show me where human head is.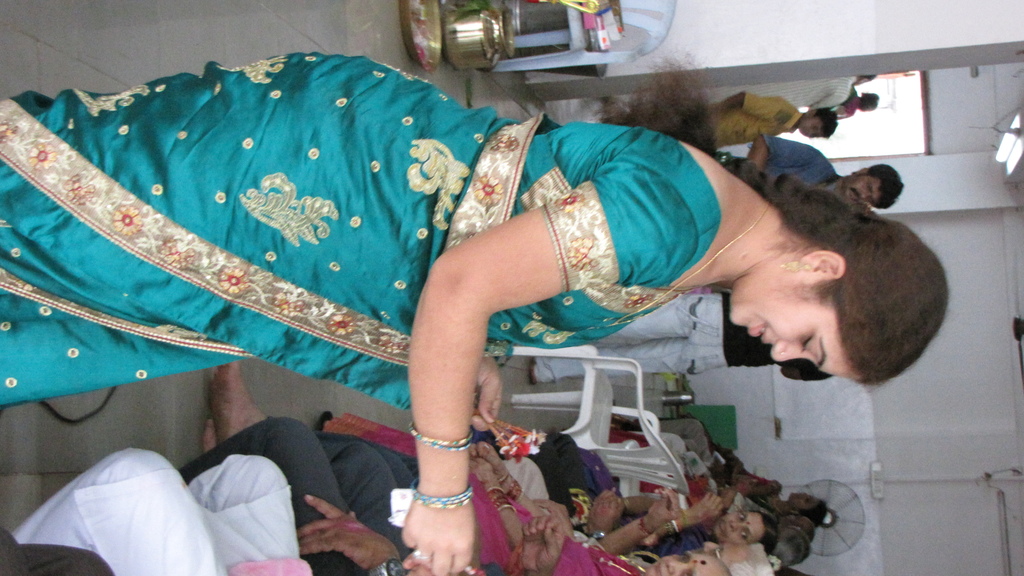
human head is at 788, 493, 826, 527.
